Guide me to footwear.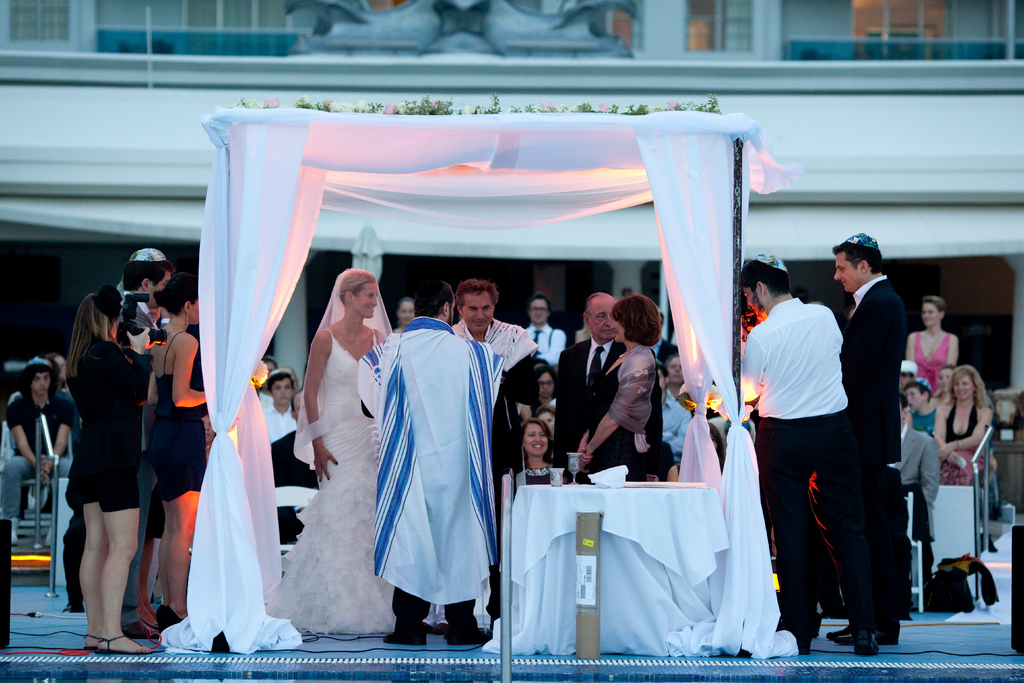
Guidance: (x1=384, y1=629, x2=431, y2=647).
